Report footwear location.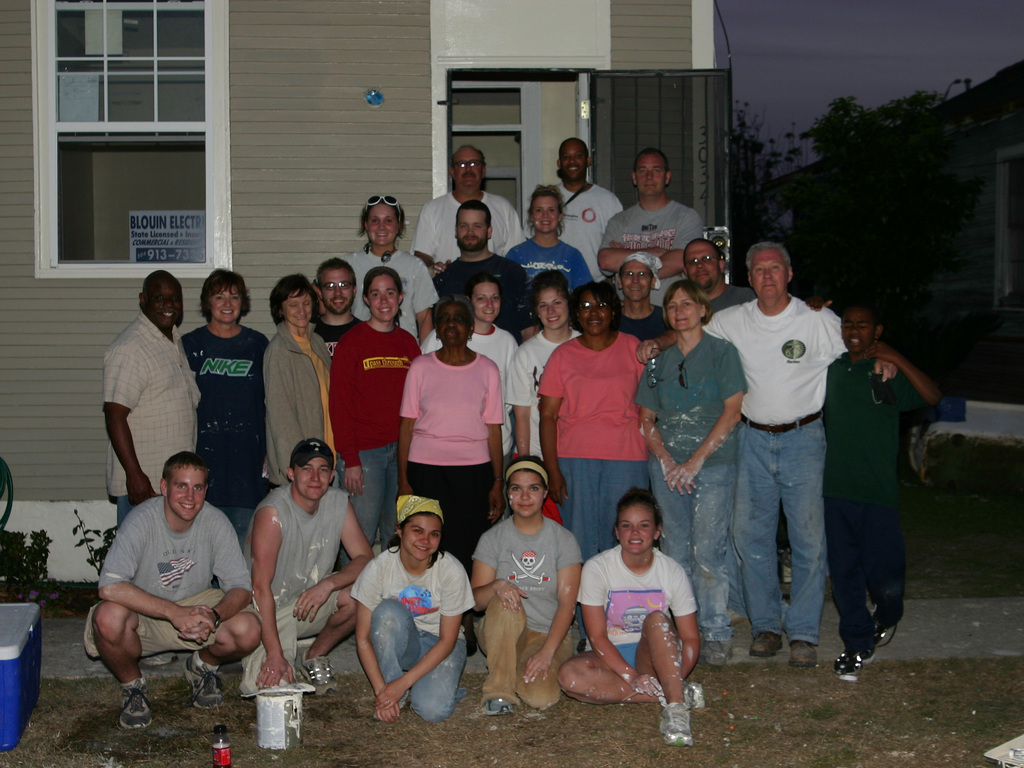
Report: 705 641 730 663.
